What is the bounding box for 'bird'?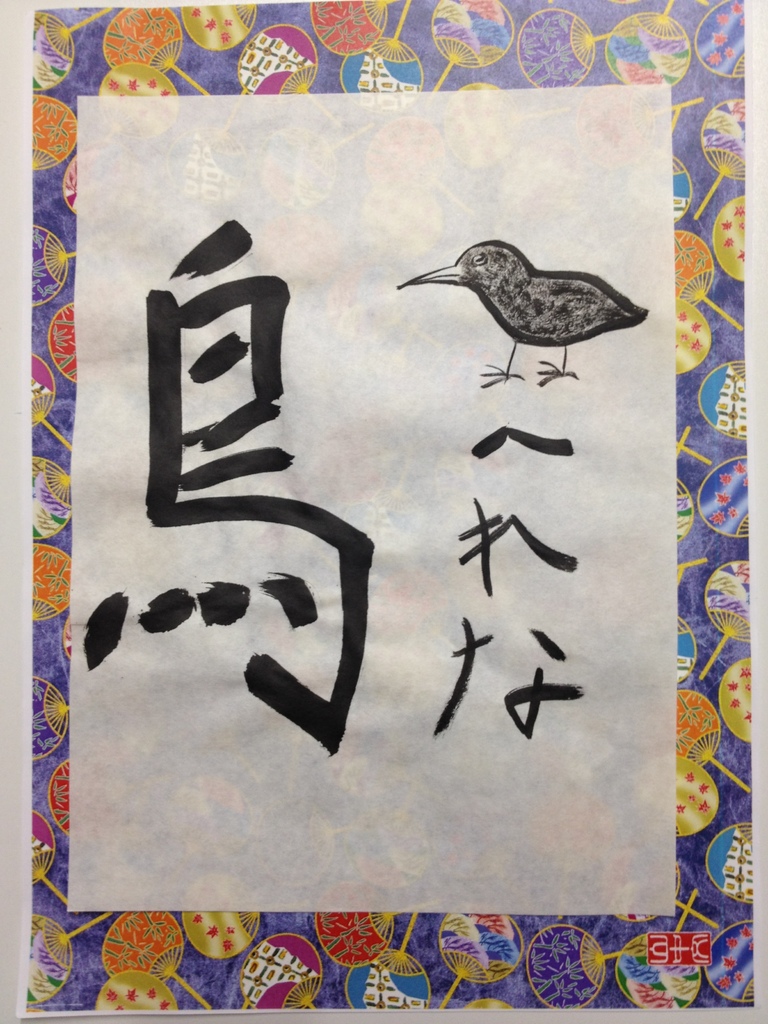
380 232 642 394.
